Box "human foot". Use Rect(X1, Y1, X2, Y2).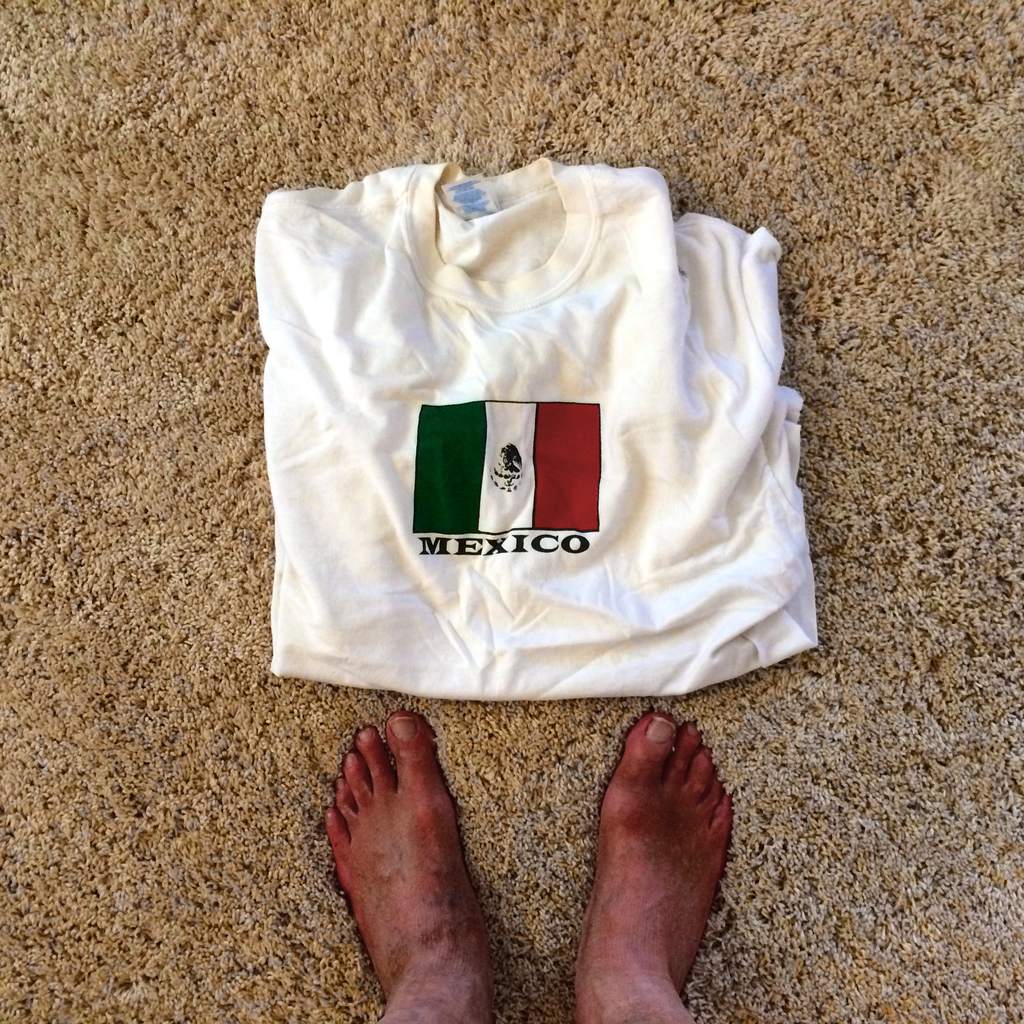
Rect(577, 714, 751, 1014).
